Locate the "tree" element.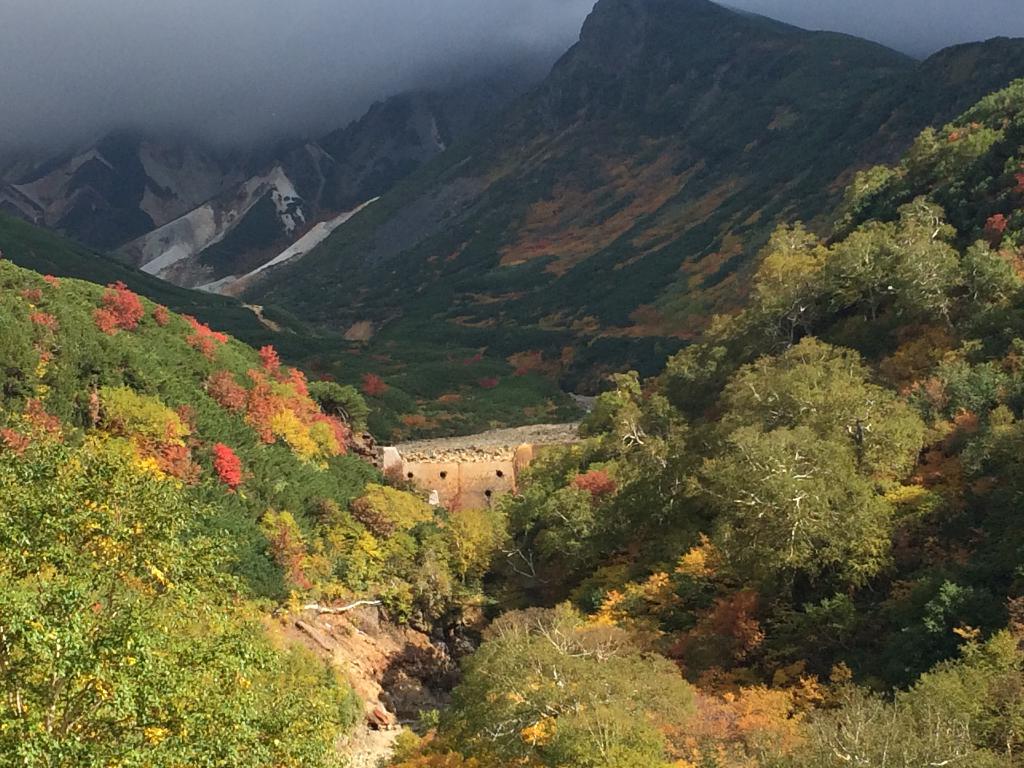
Element bbox: <region>708, 409, 872, 614</region>.
